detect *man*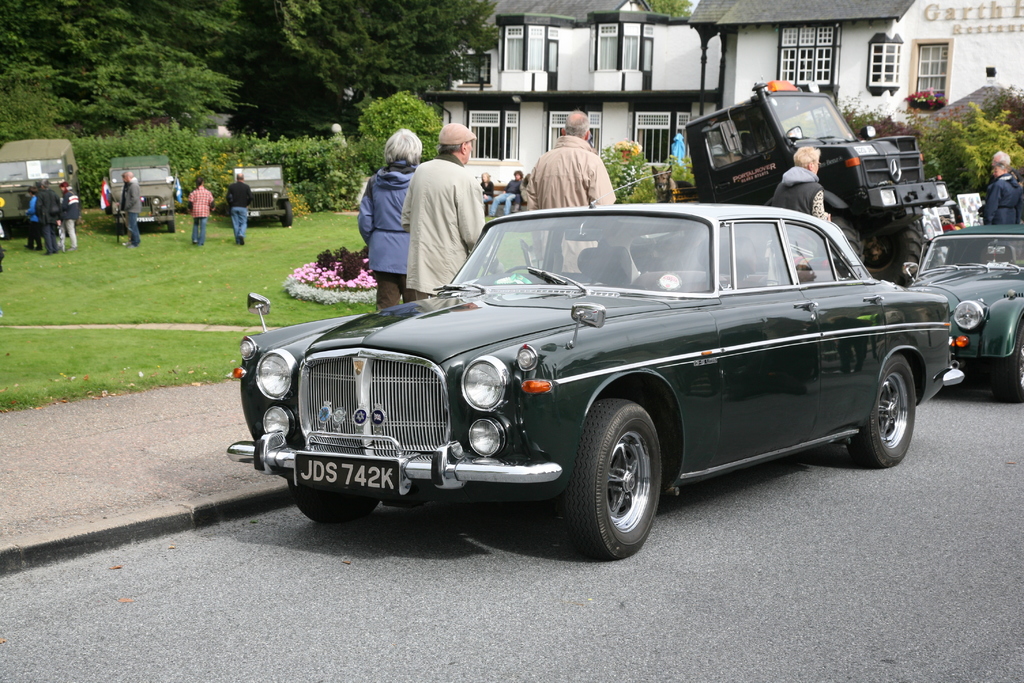
bbox=(989, 151, 1015, 172)
